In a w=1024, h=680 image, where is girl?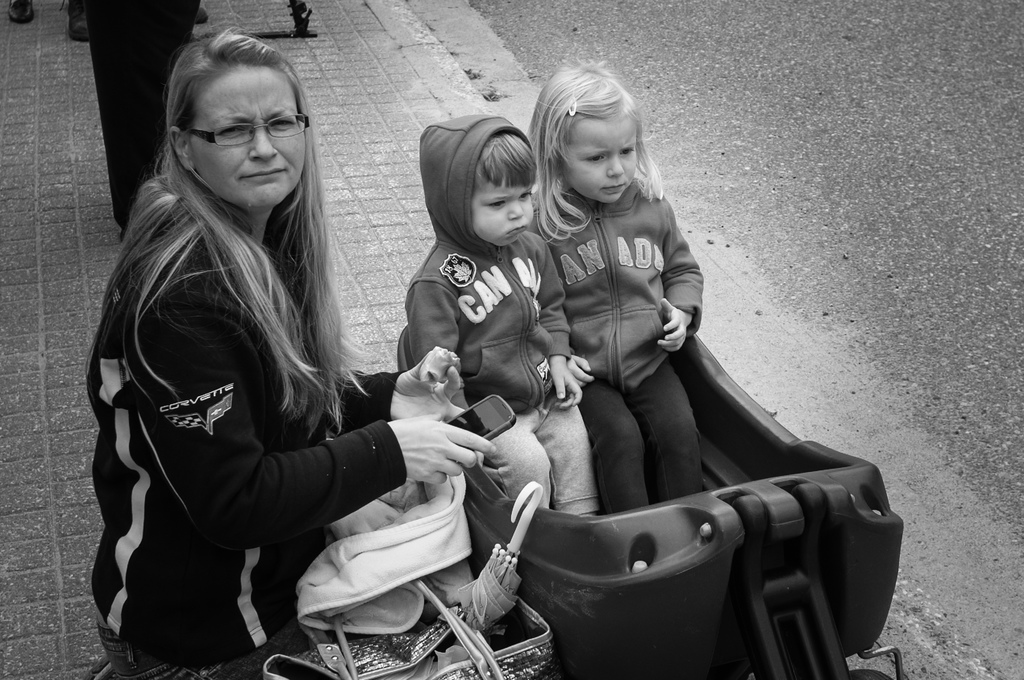
locate(530, 67, 705, 516).
